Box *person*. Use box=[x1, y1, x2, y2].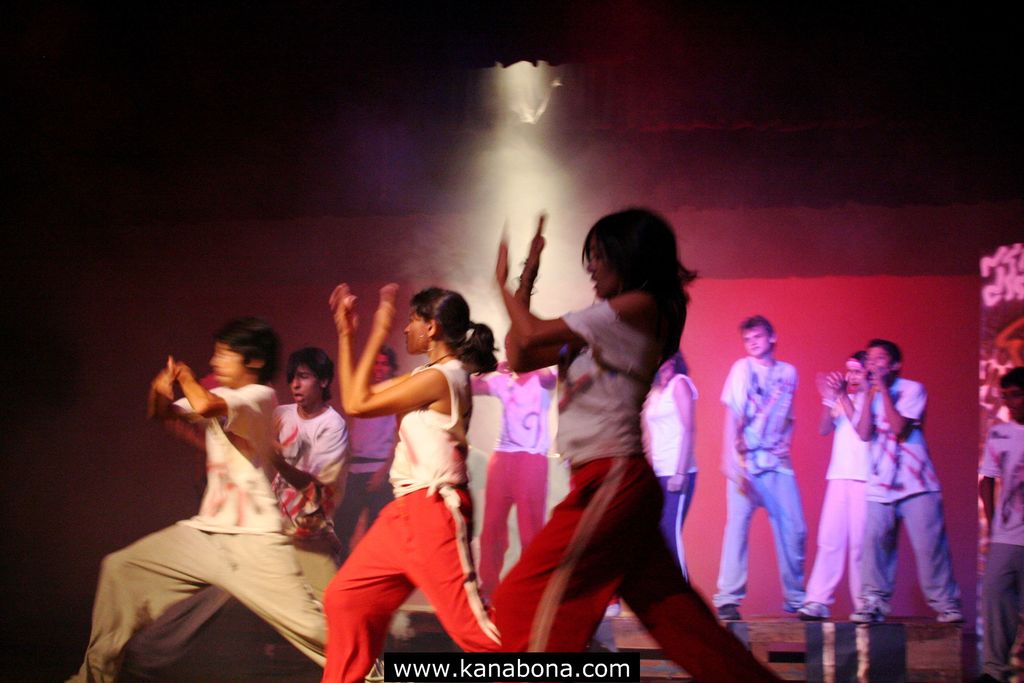
box=[456, 334, 557, 609].
